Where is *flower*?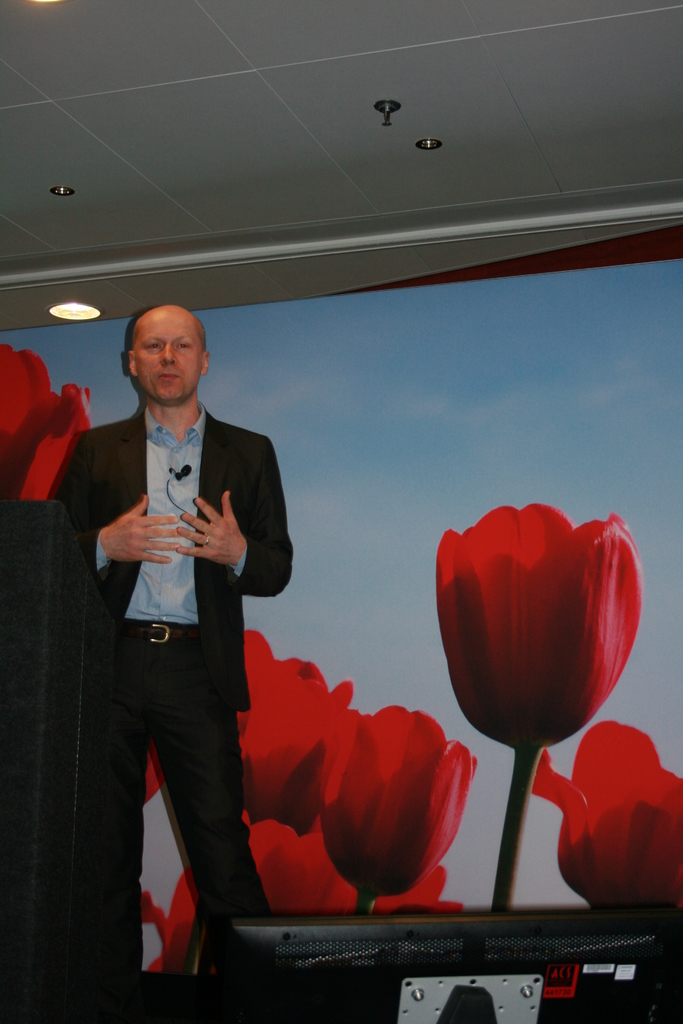
box(427, 497, 651, 756).
